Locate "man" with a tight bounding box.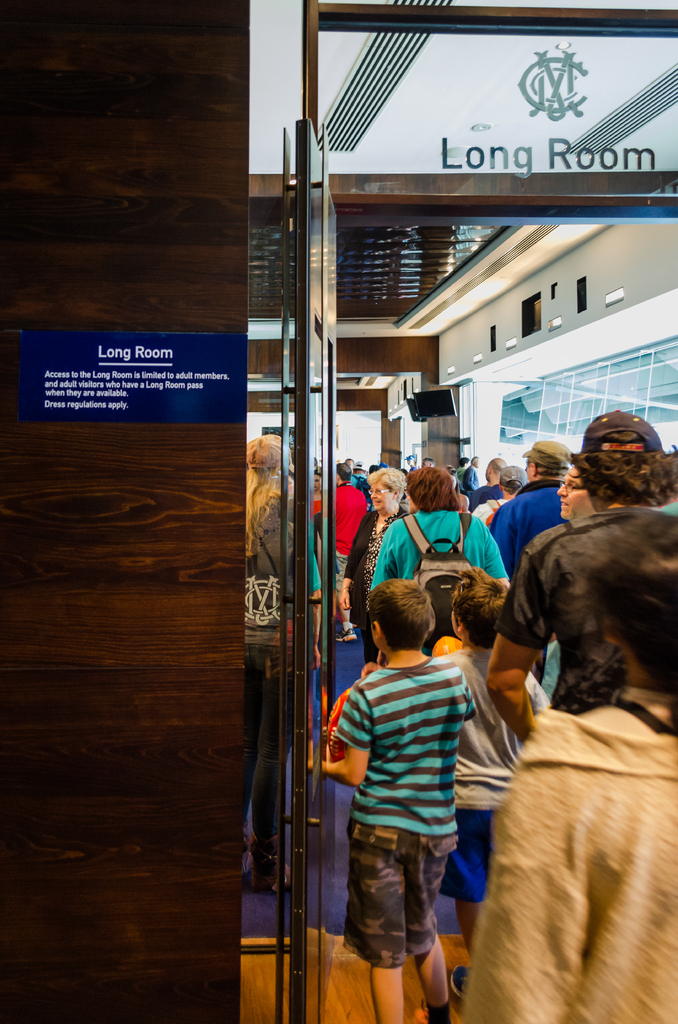
bbox(462, 458, 479, 505).
